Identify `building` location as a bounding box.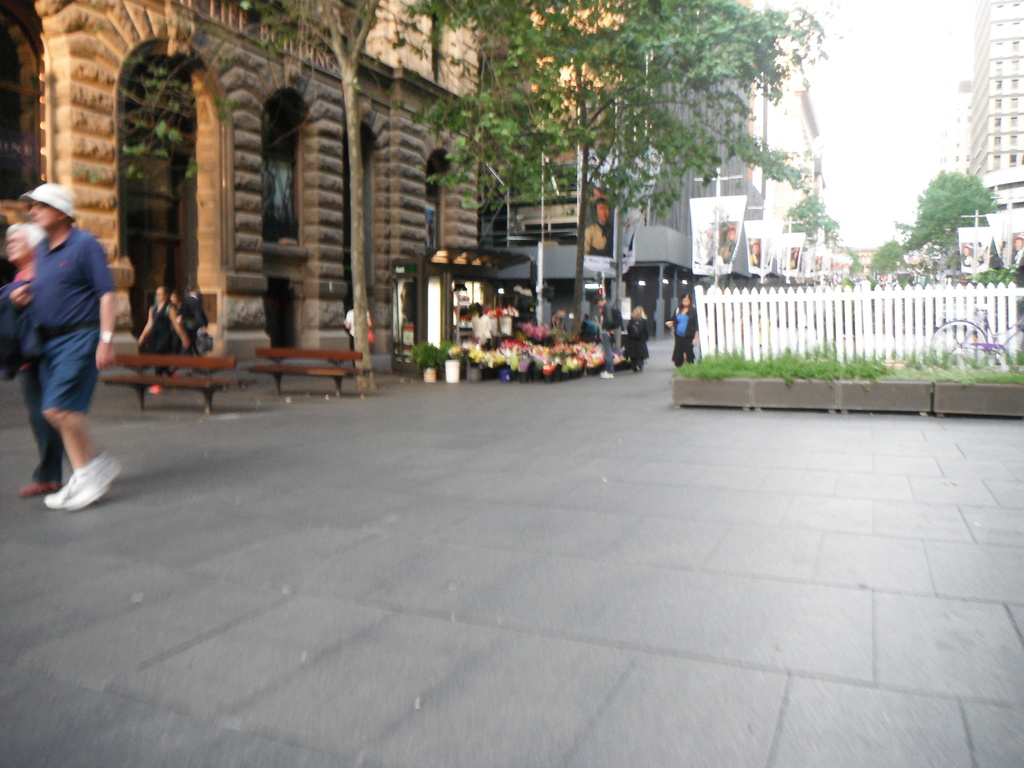
x1=971, y1=1, x2=1023, y2=209.
